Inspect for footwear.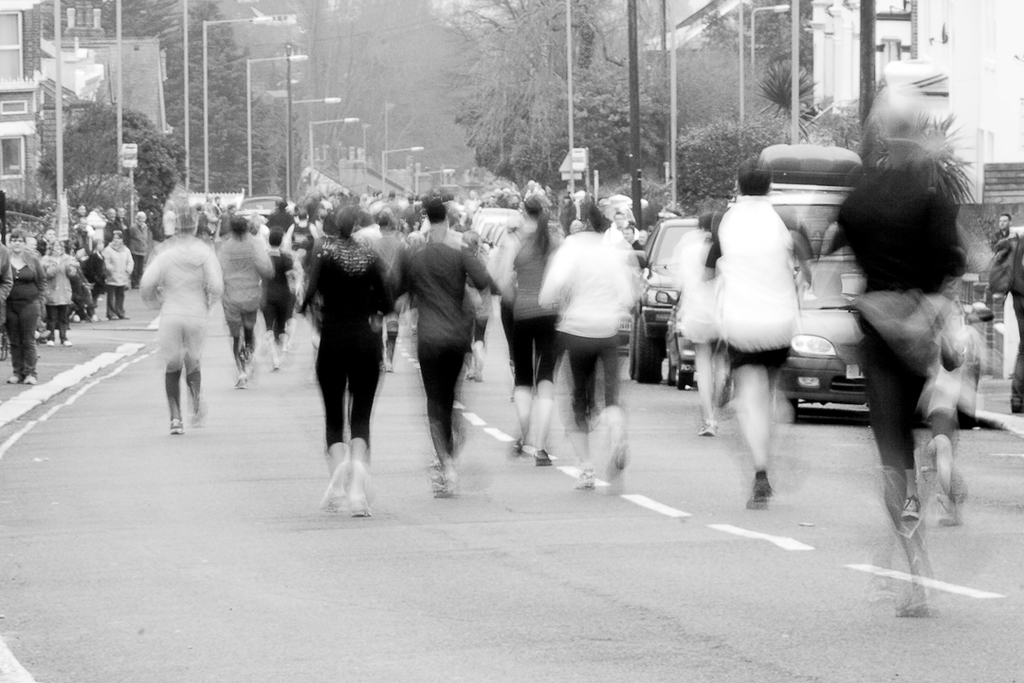
Inspection: (235, 374, 248, 390).
